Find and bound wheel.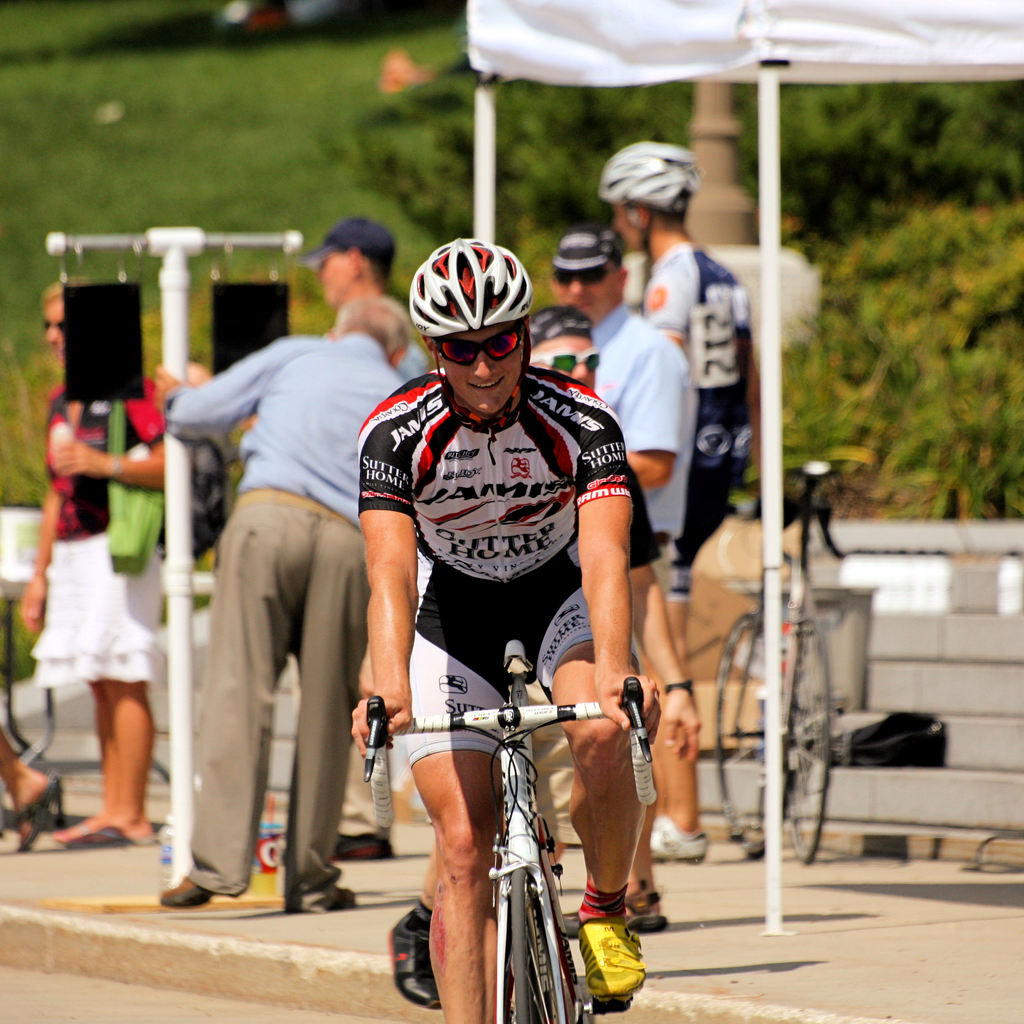
Bound: box(713, 614, 769, 841).
